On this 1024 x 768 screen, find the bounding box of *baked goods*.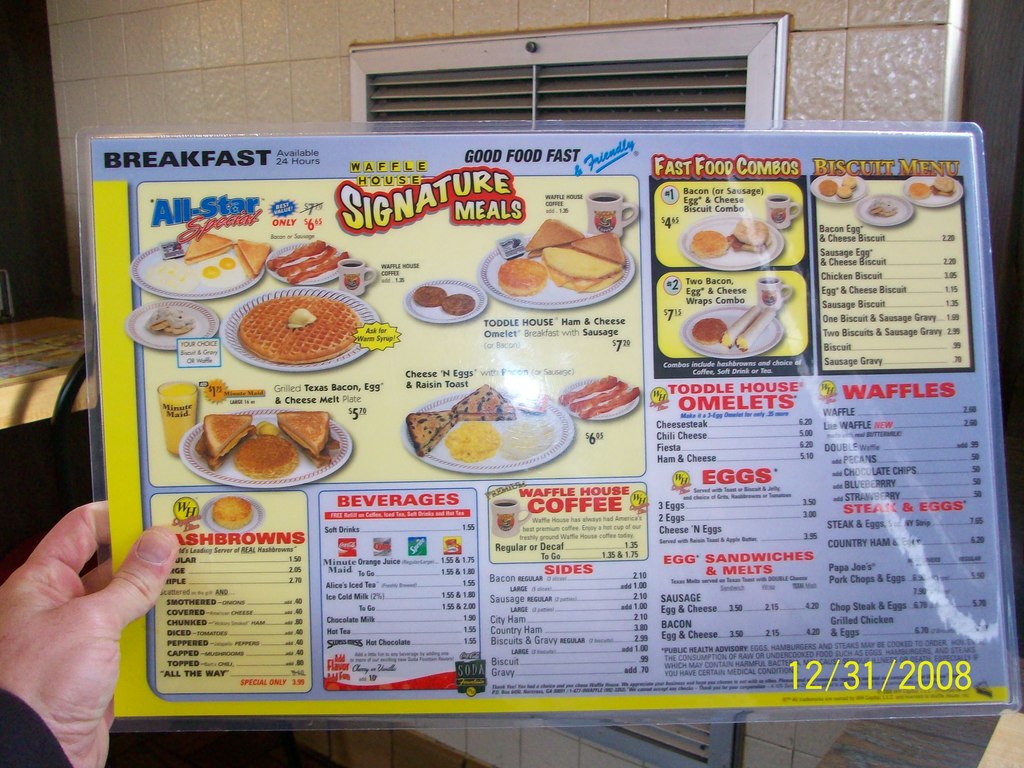
Bounding box: 580/383/641/420.
